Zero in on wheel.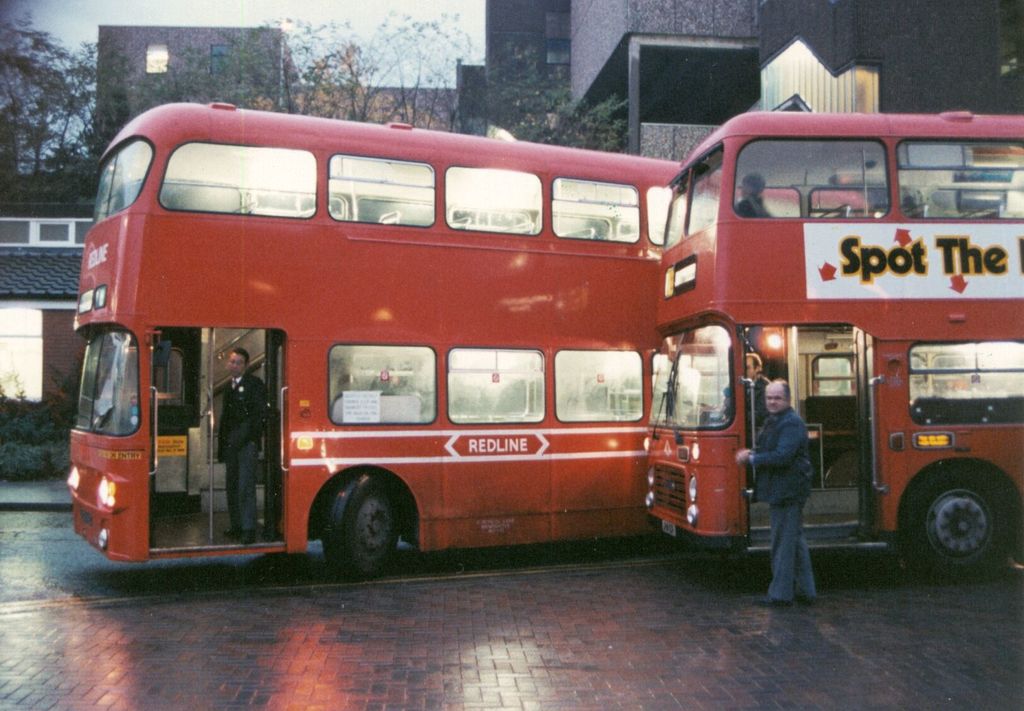
Zeroed in: (321,471,397,575).
